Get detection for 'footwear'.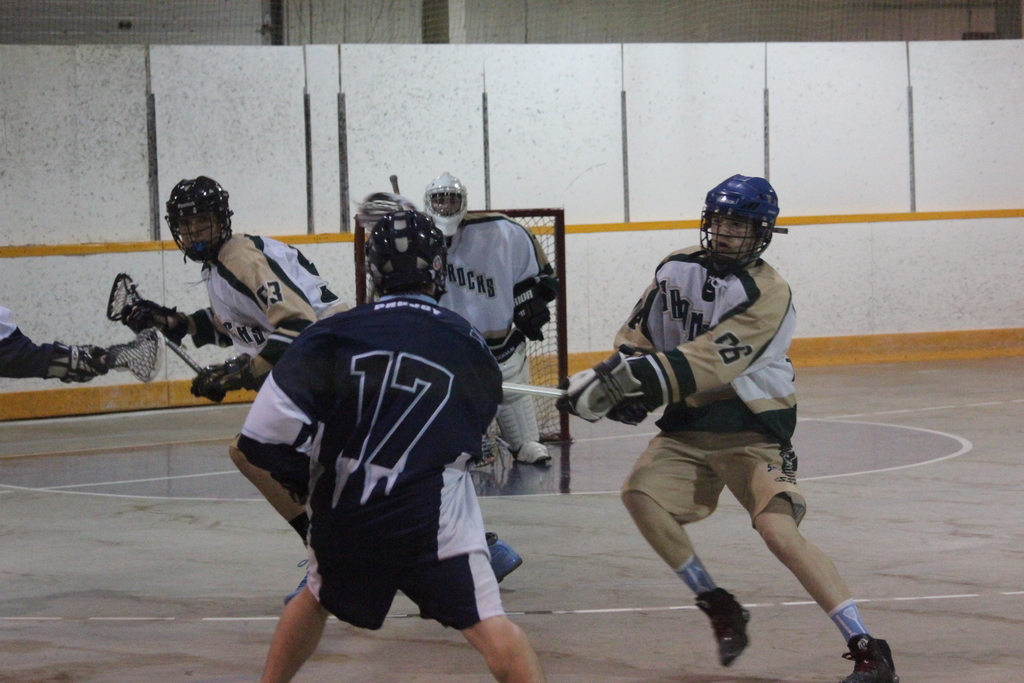
Detection: 838 631 901 682.
